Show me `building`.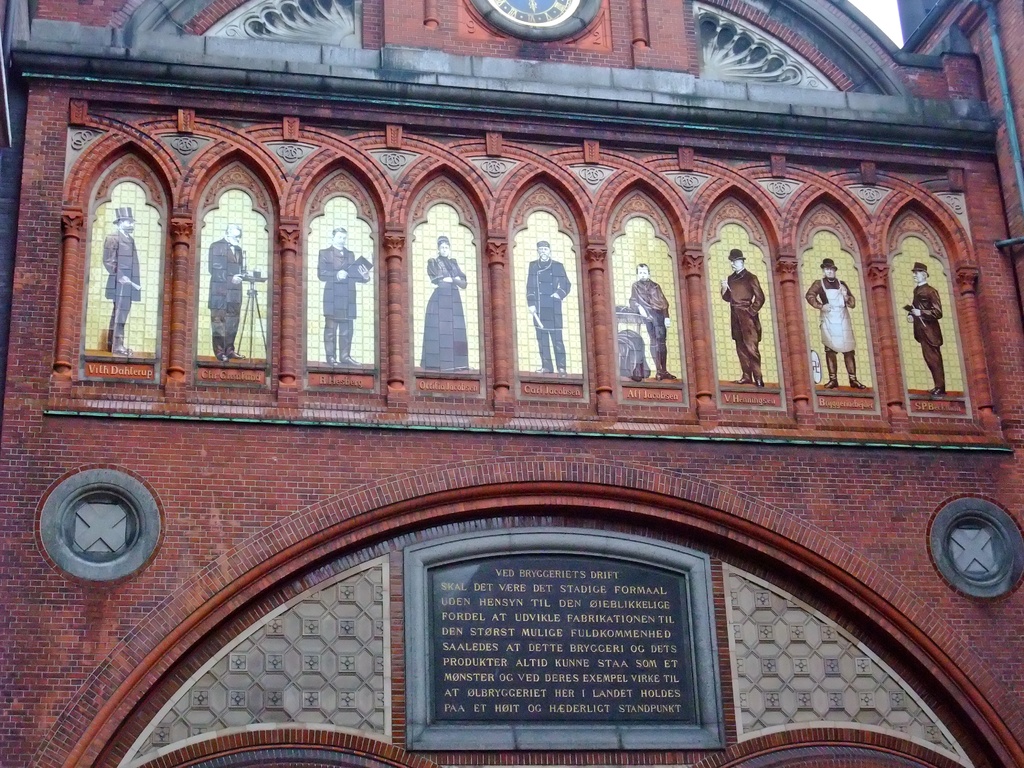
`building` is here: (0, 0, 1023, 767).
